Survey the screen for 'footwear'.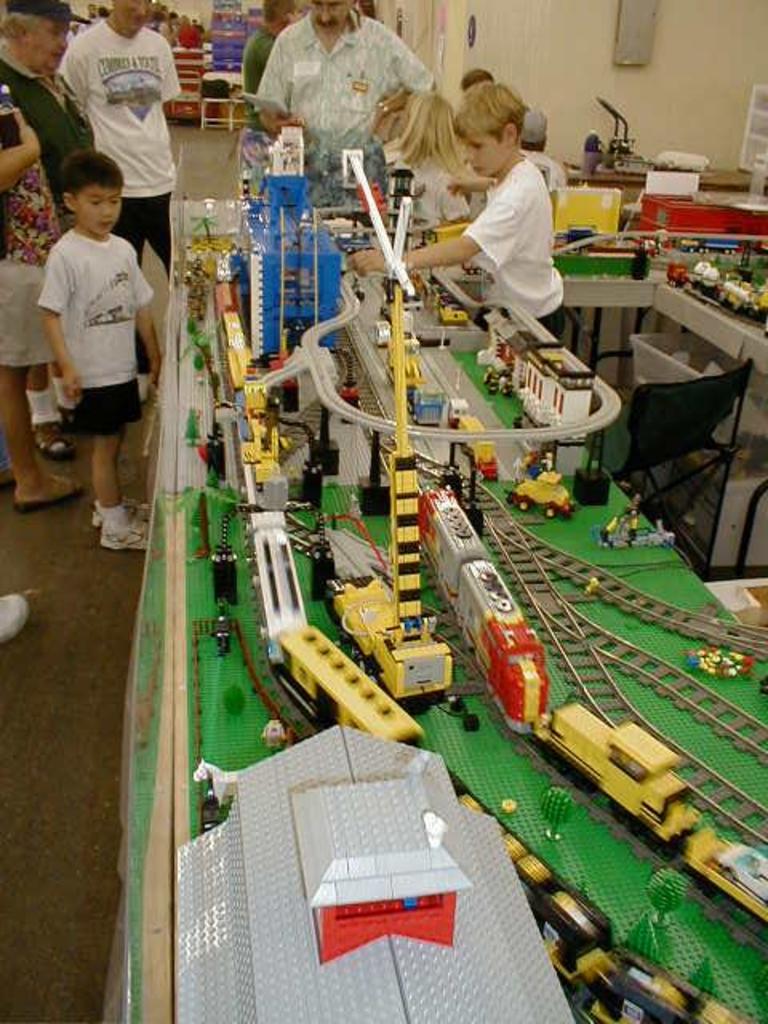
Survey found: <box>0,595,34,643</box>.
